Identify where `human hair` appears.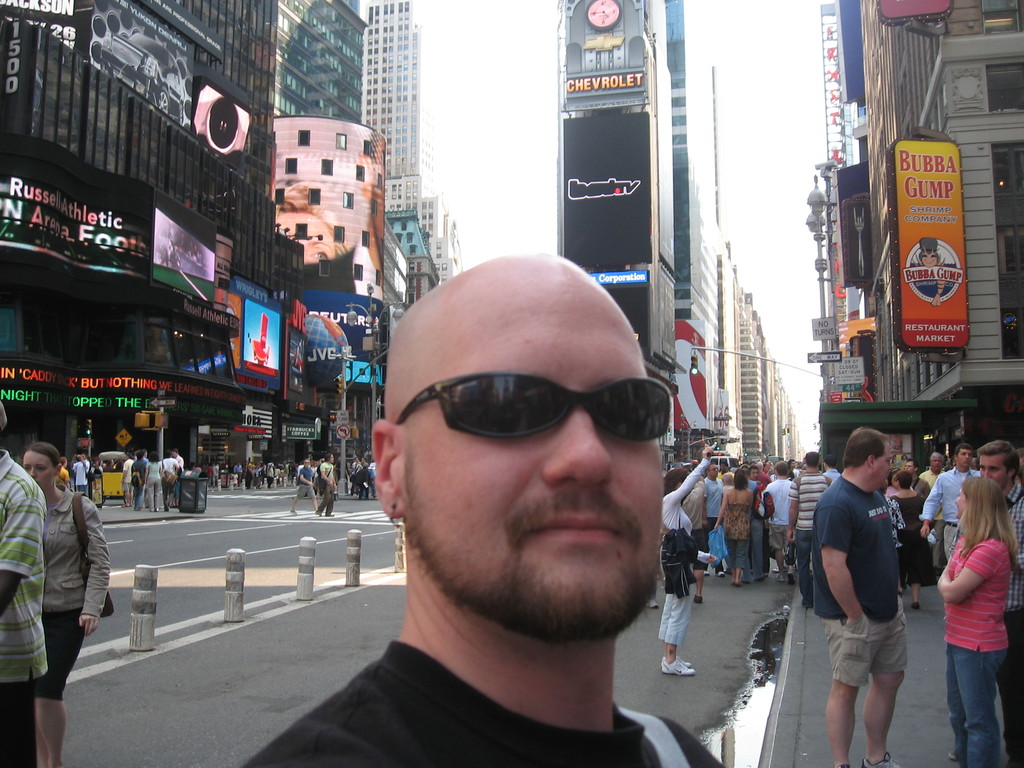
Appears at (left=804, top=451, right=822, bottom=466).
